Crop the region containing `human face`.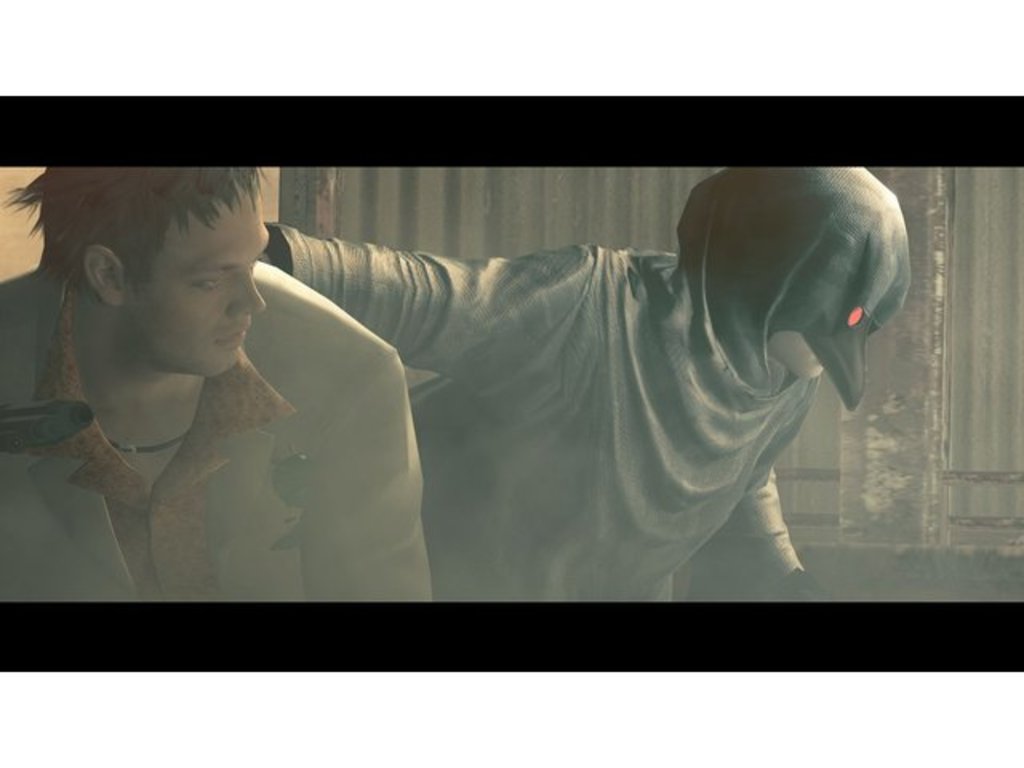
Crop region: <region>771, 331, 824, 379</region>.
